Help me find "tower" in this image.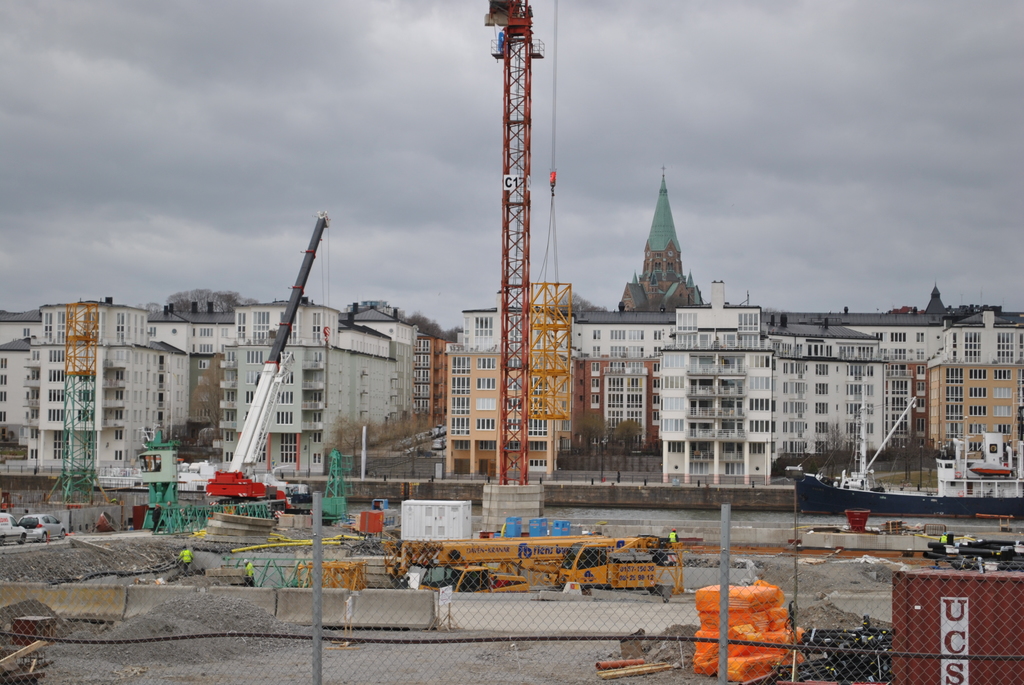
Found it: 612:148:725:324.
